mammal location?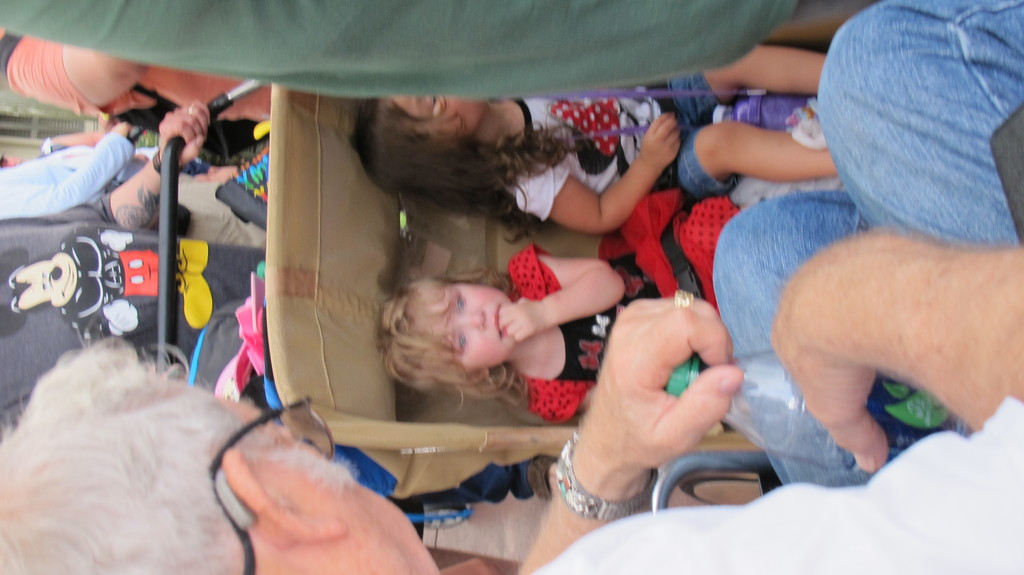
0, 219, 1023, 574
